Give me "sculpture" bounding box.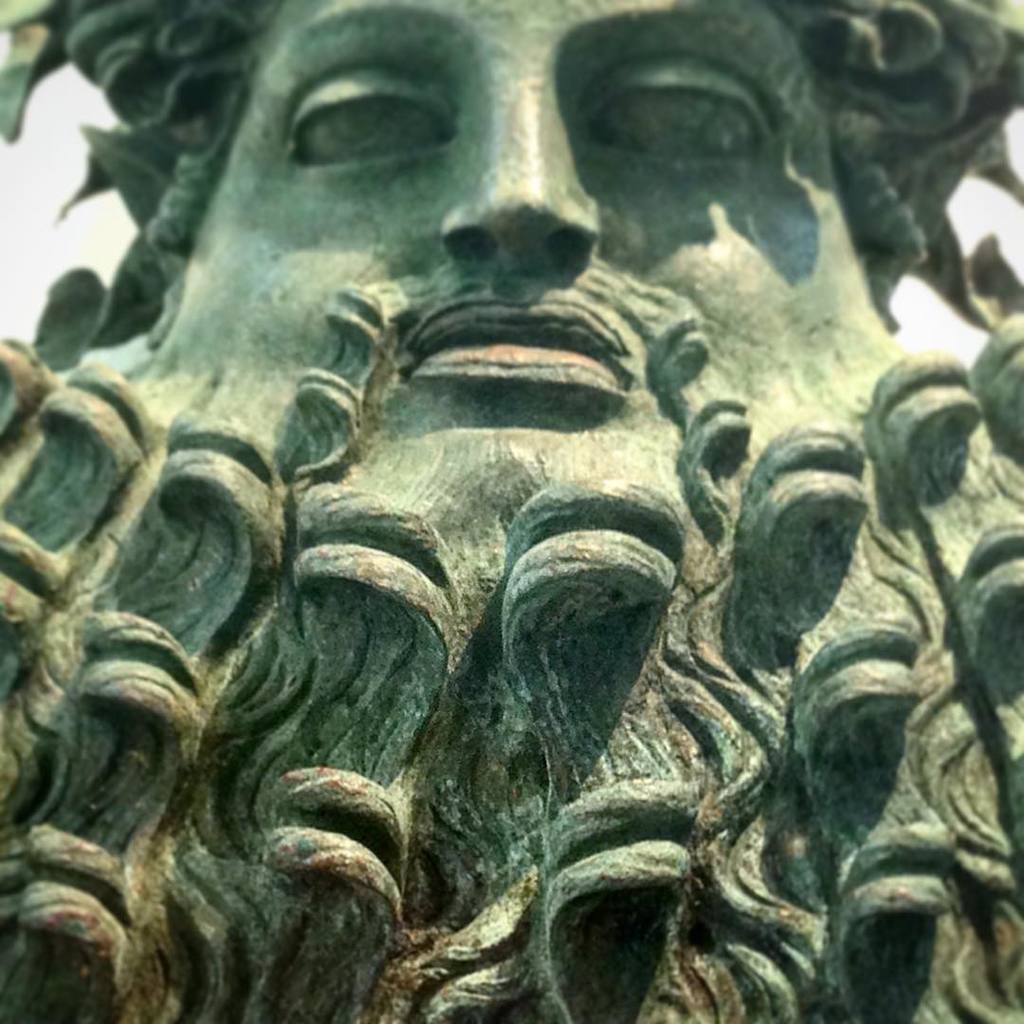
[0,0,1015,1012].
